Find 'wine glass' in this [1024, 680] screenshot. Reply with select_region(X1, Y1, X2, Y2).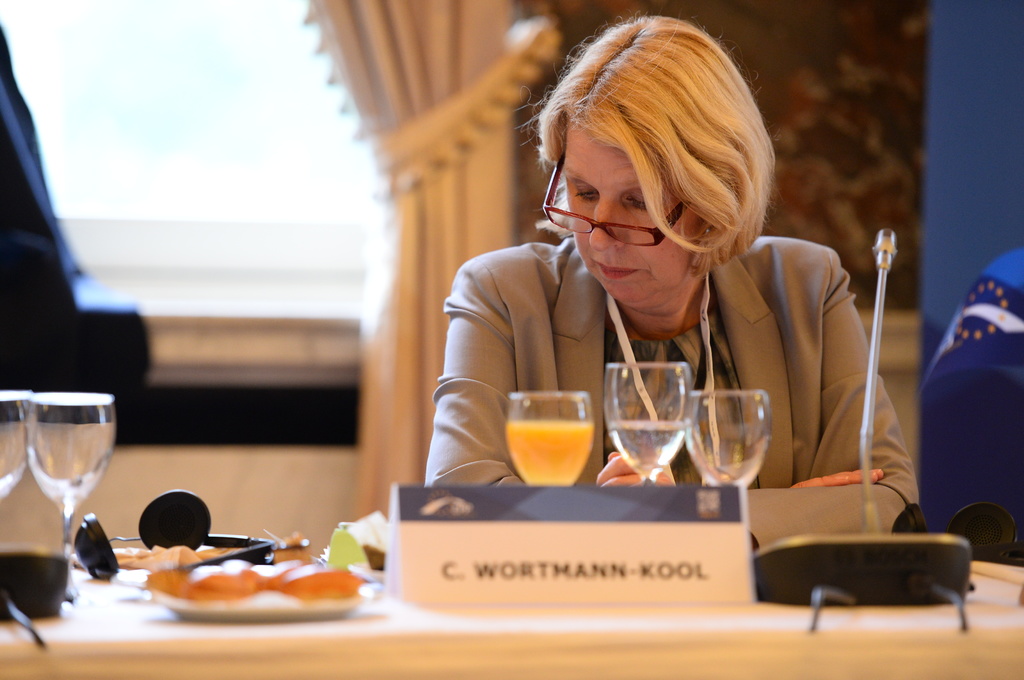
select_region(502, 393, 597, 488).
